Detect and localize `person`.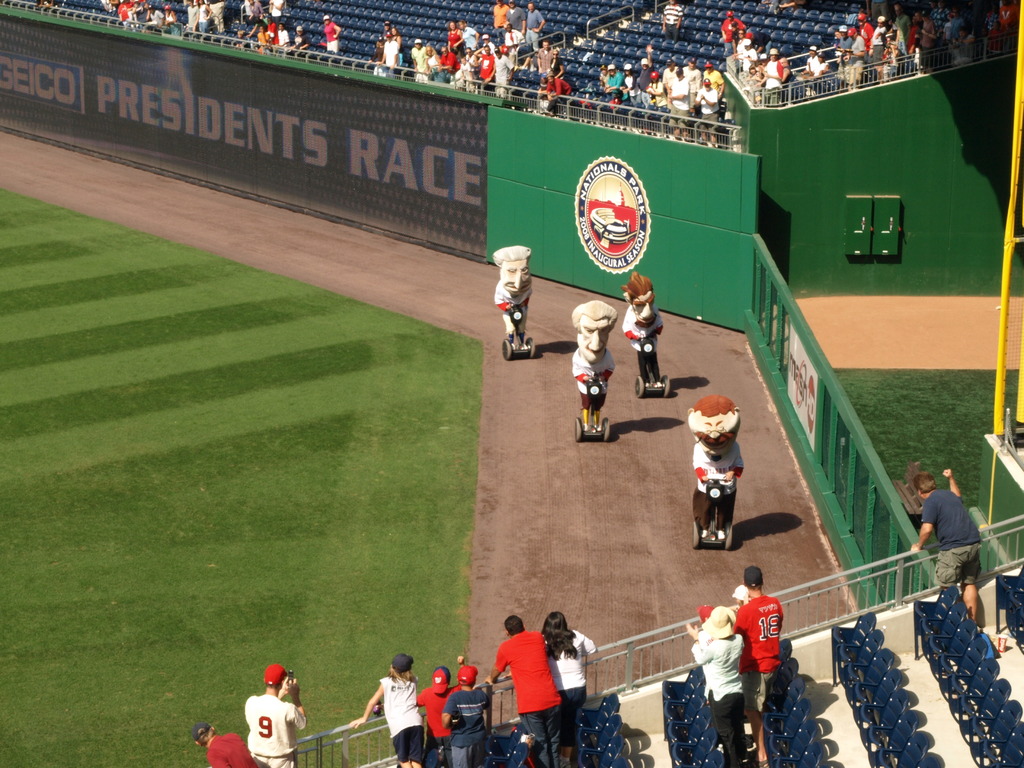
Localized at Rect(193, 721, 257, 767).
